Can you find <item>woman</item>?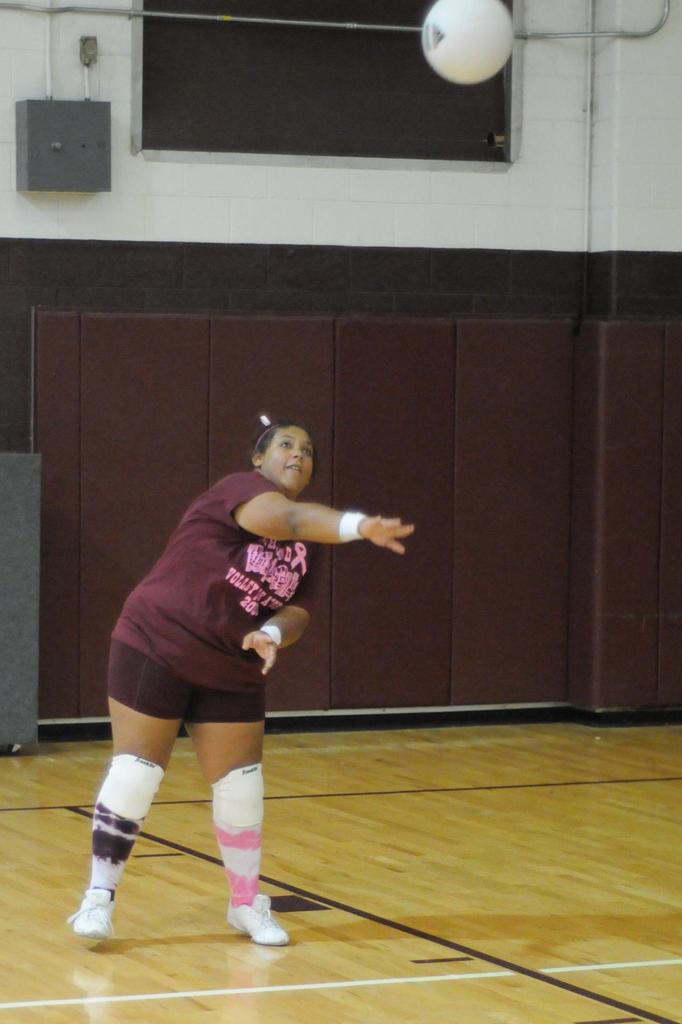
Yes, bounding box: 78 422 389 918.
